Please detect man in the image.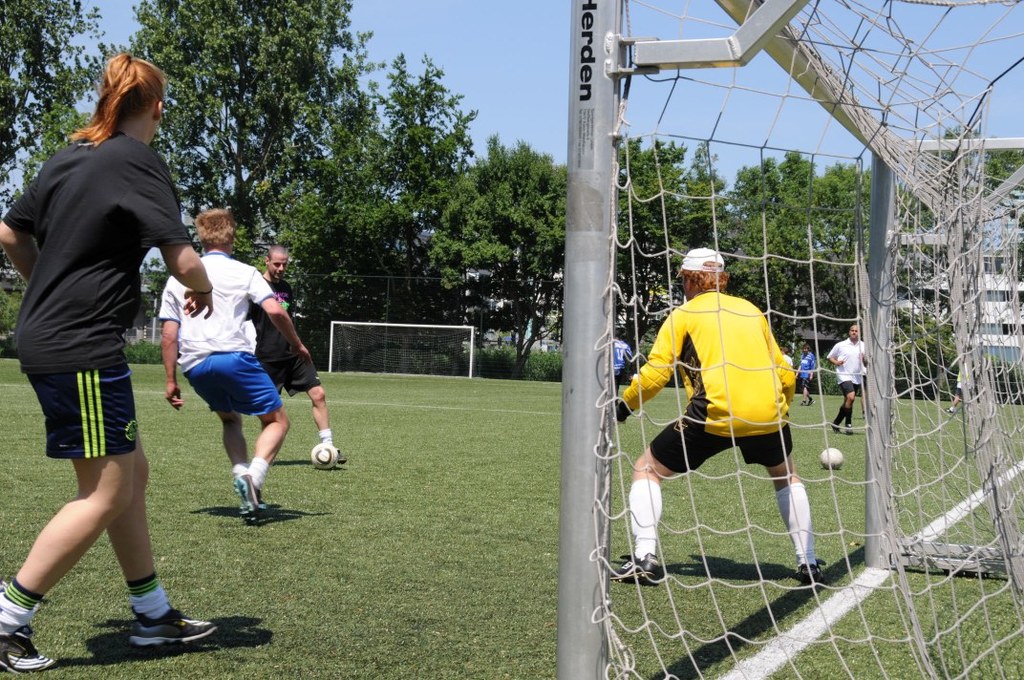
(796,339,817,407).
